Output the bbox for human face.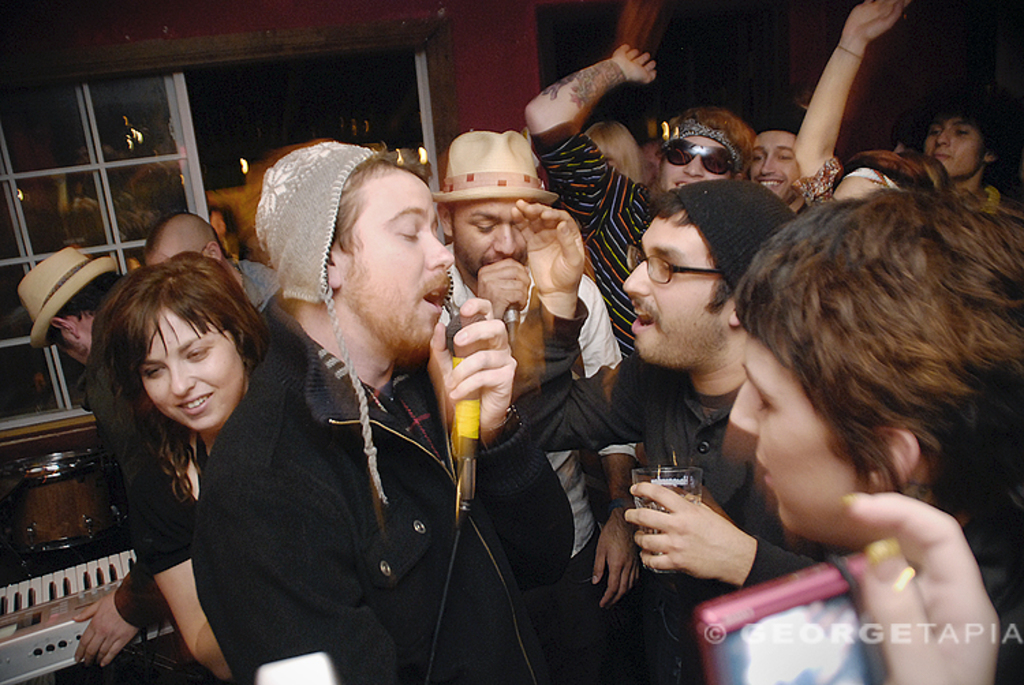
(341,171,453,358).
